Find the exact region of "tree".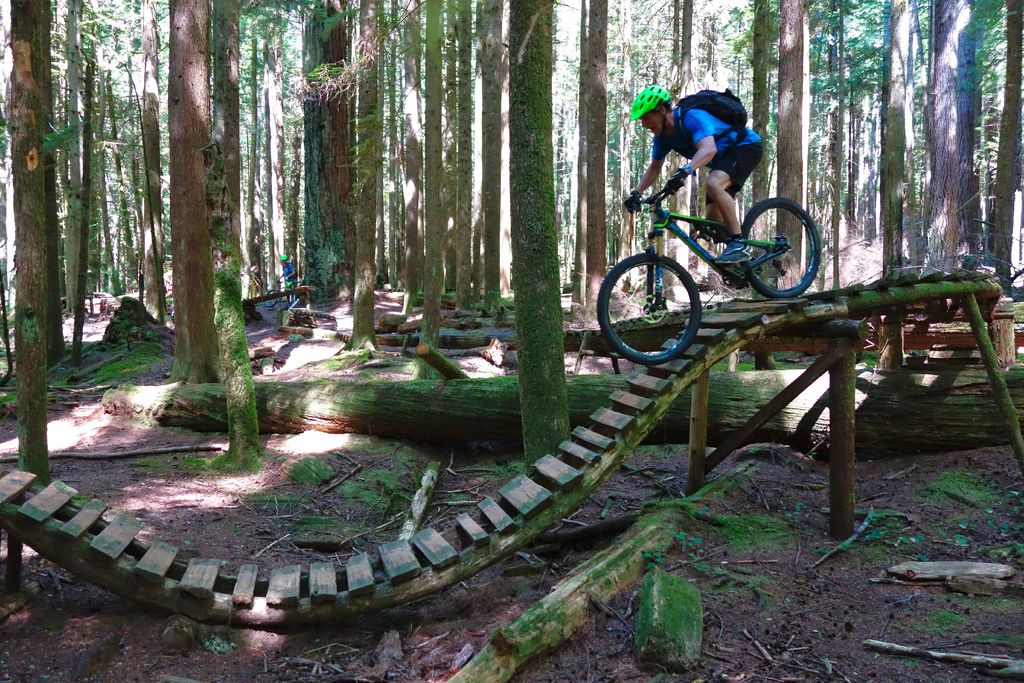
Exact region: (911, 0, 1015, 318).
